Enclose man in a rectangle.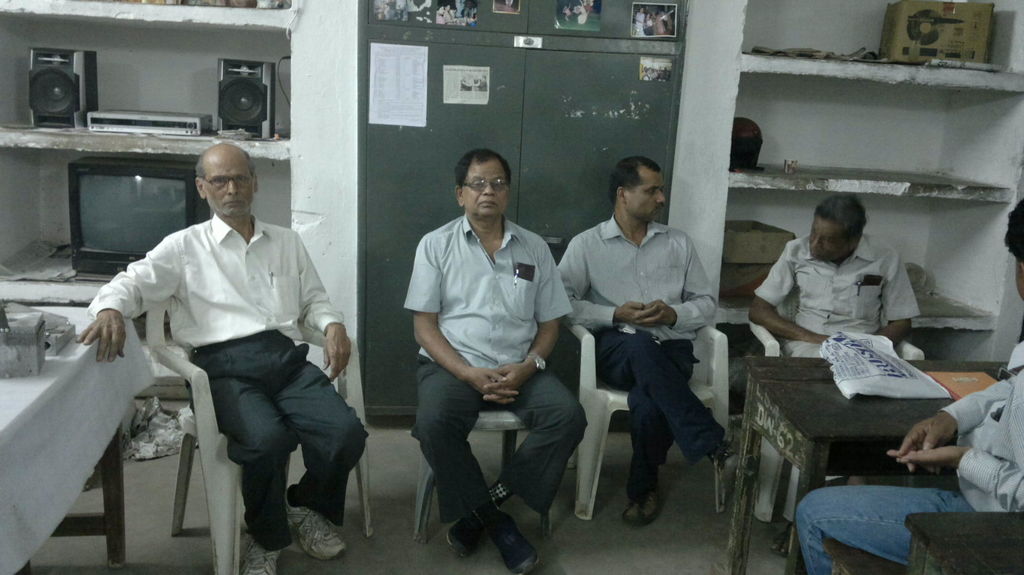
bbox(751, 194, 924, 558).
